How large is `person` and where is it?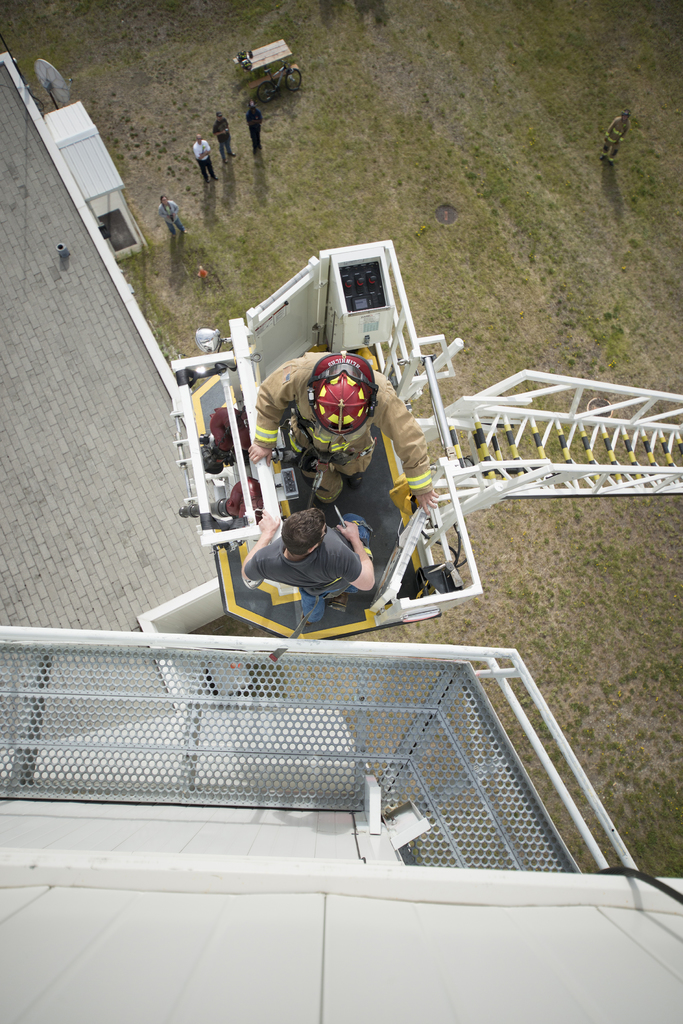
Bounding box: 157, 179, 186, 241.
